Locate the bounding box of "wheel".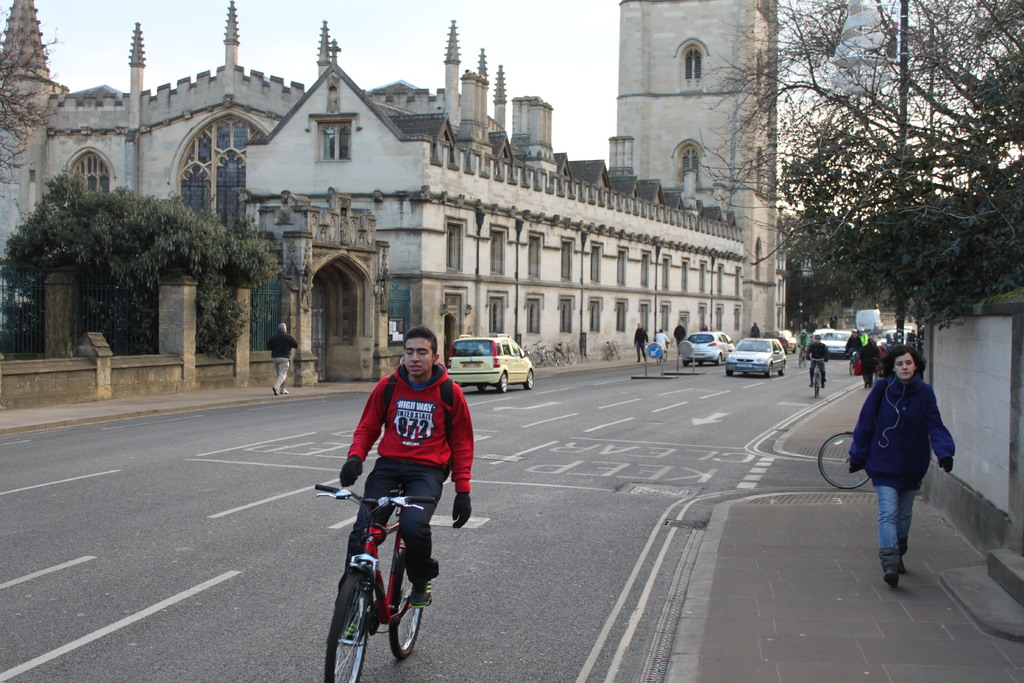
Bounding box: left=820, top=429, right=871, bottom=490.
